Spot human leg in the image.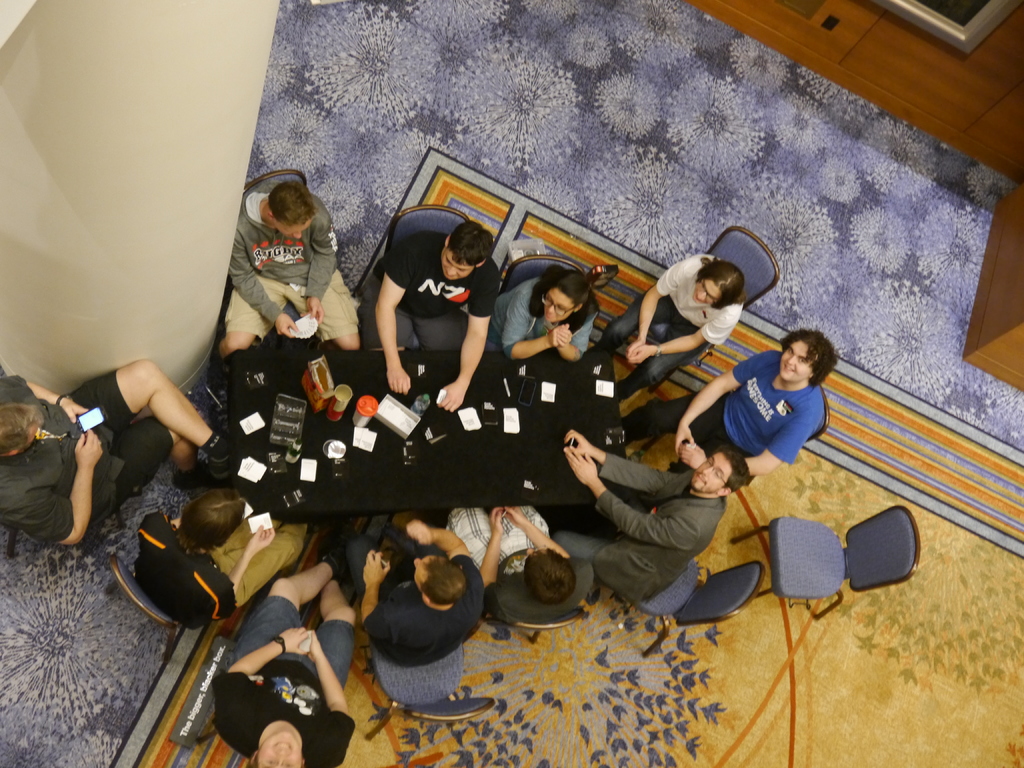
human leg found at 355,277,416,348.
